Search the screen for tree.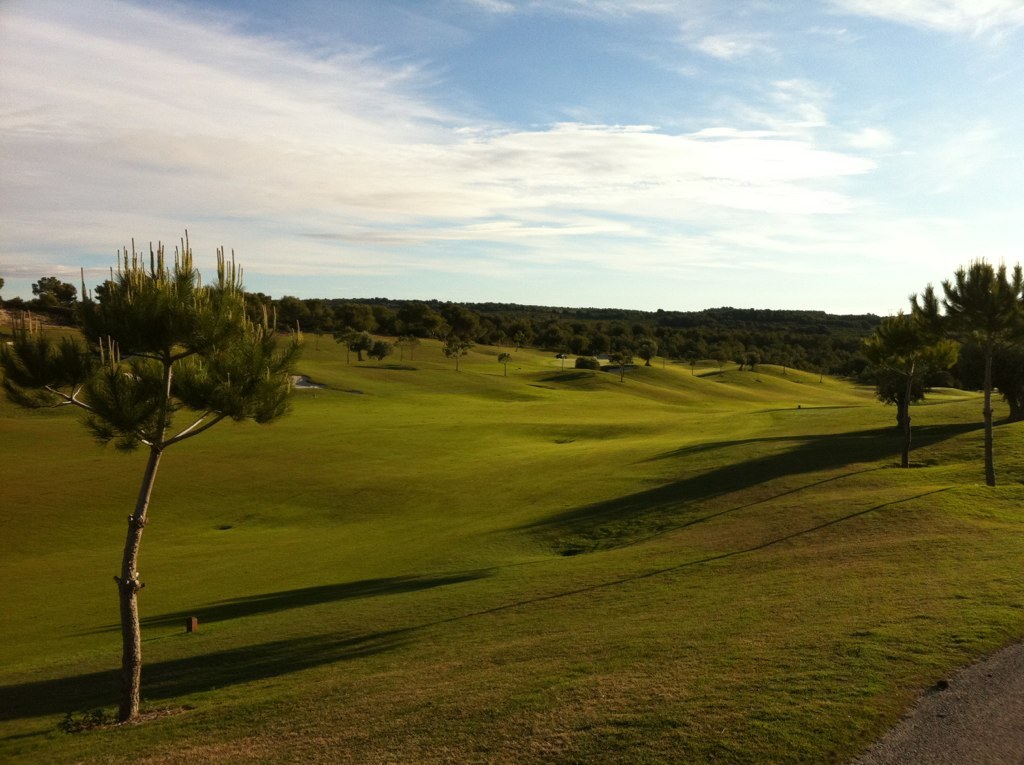
Found at detection(28, 275, 79, 311).
